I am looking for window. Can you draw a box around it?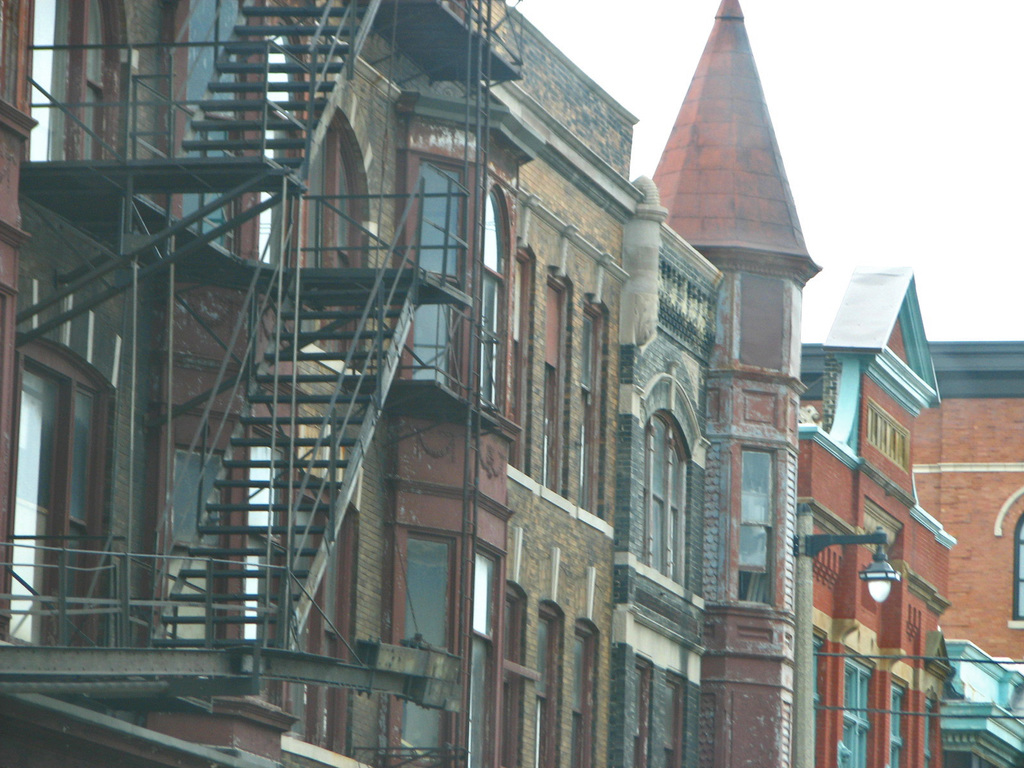
Sure, the bounding box is box=[568, 616, 599, 767].
